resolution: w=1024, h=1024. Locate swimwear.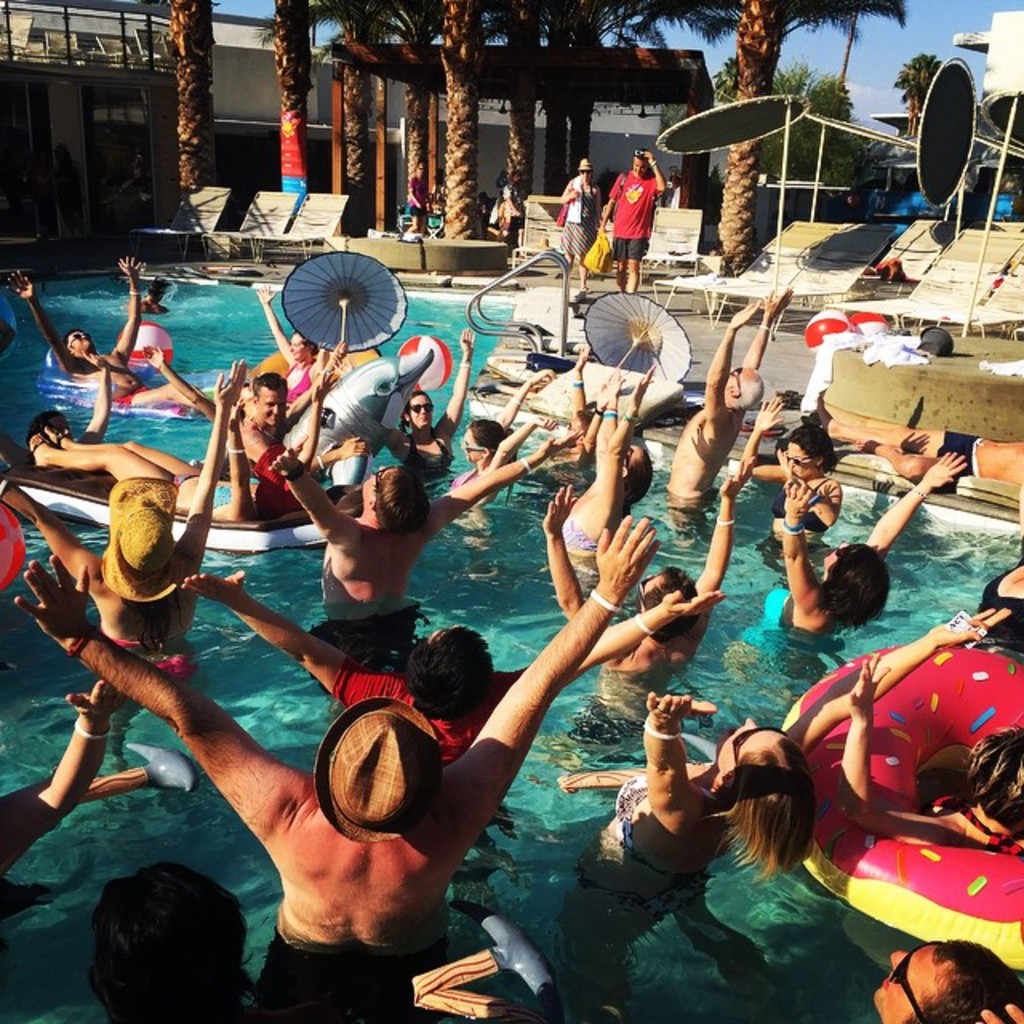
BBox(282, 360, 312, 406).
